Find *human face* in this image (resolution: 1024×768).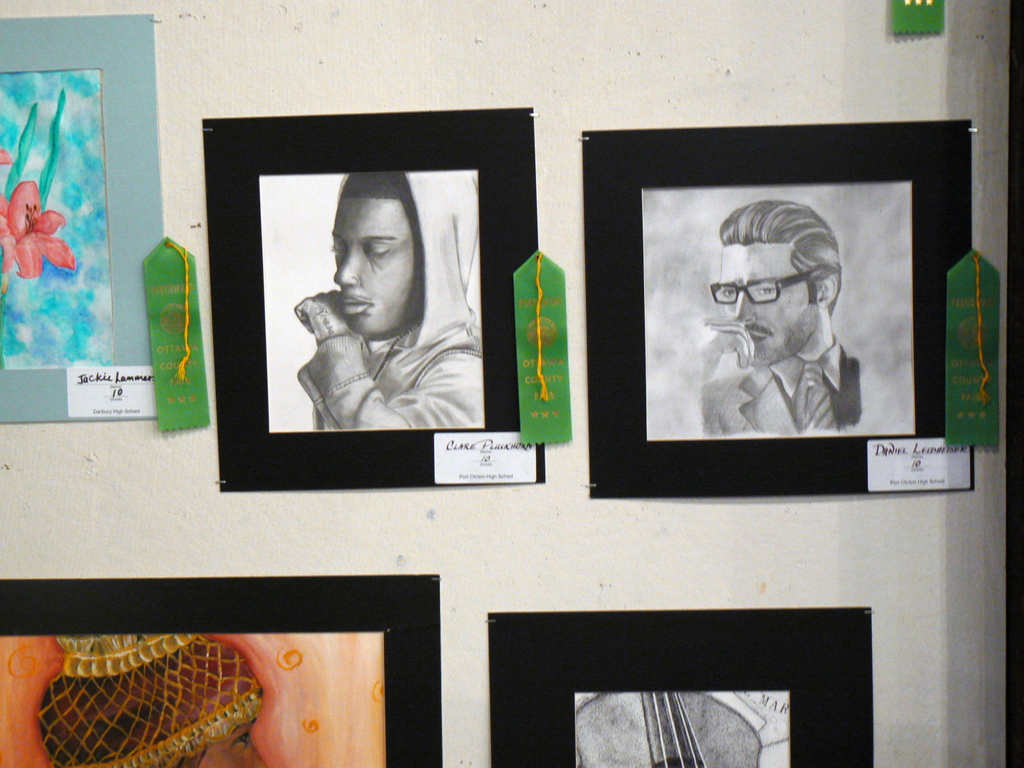
pyautogui.locateOnScreen(714, 241, 817, 368).
